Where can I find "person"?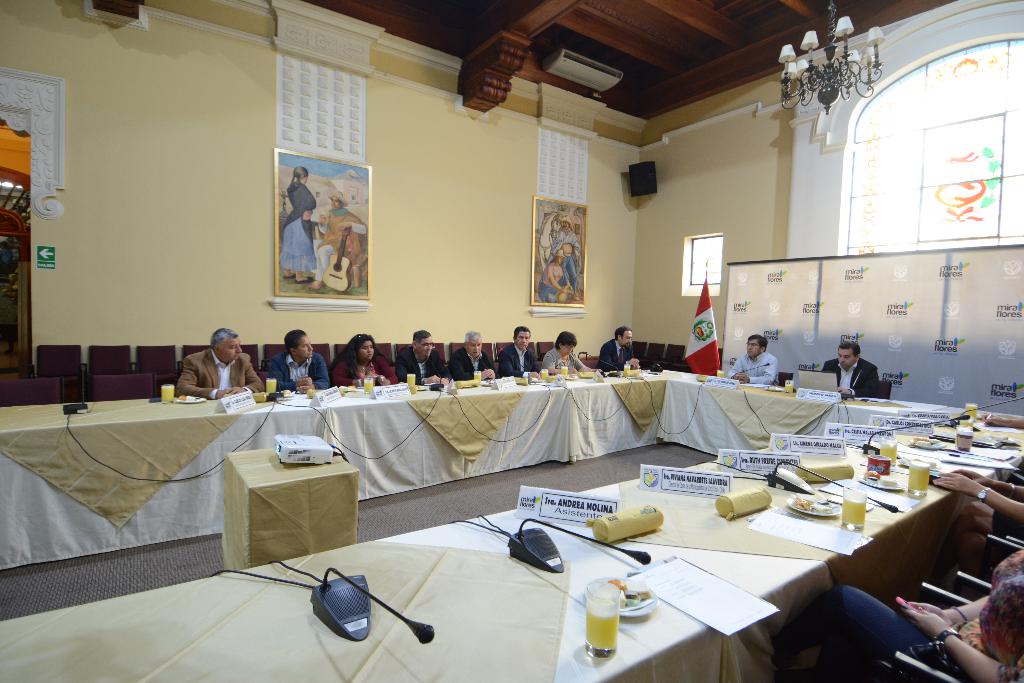
You can find it at 499:322:554:378.
